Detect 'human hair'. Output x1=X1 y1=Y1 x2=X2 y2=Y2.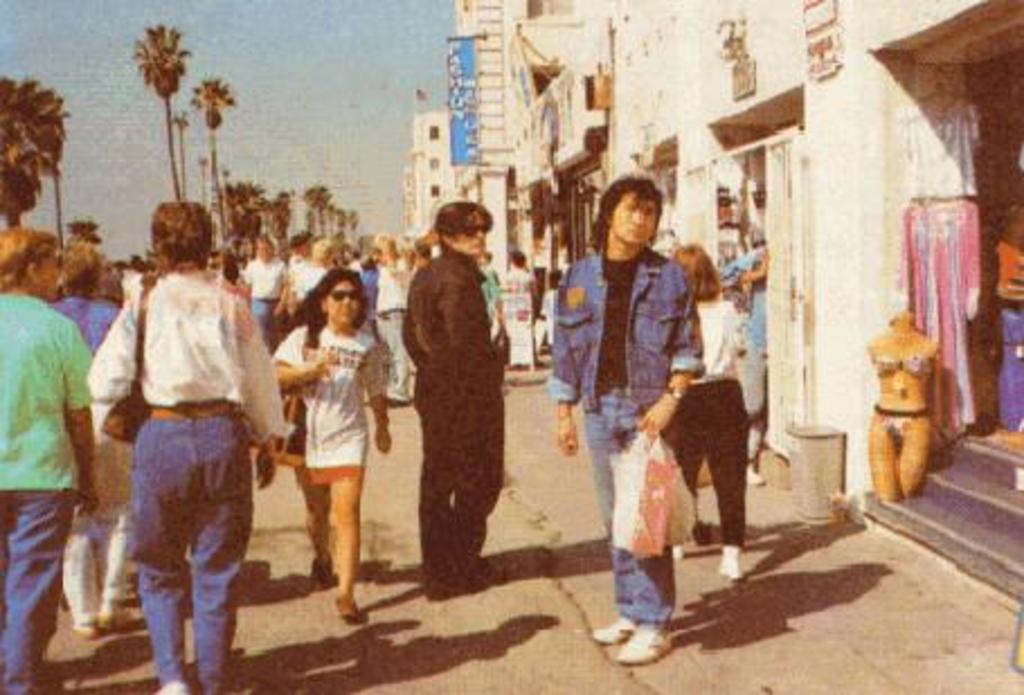
x1=131 y1=193 x2=203 y2=274.
